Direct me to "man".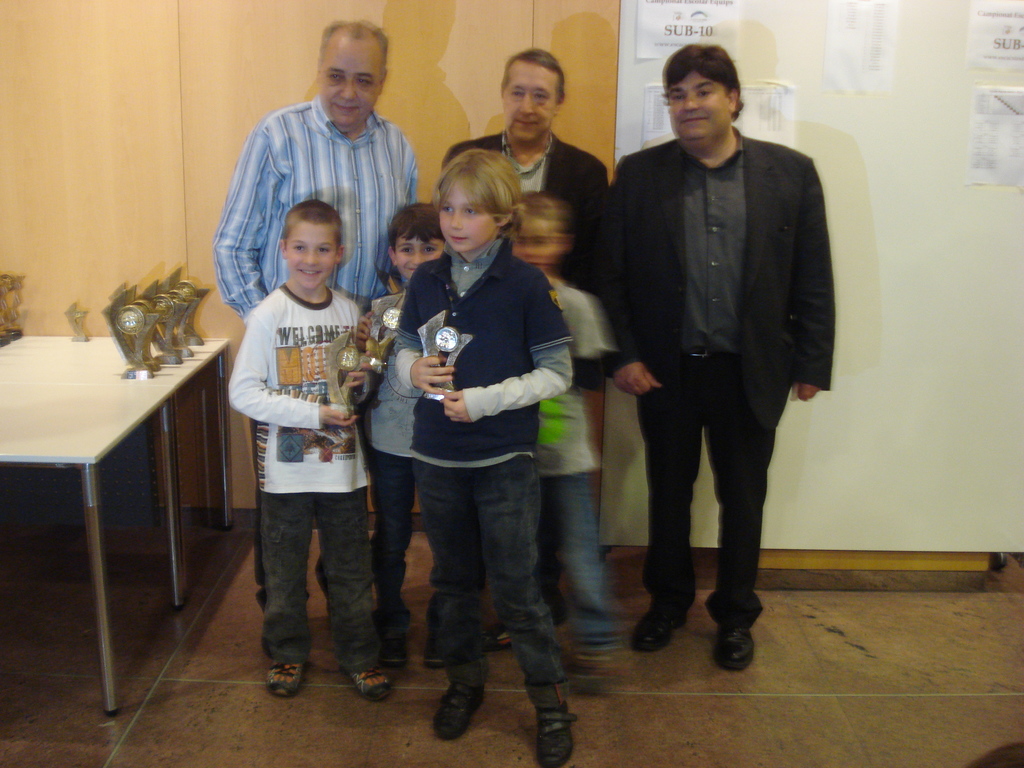
Direction: locate(443, 50, 605, 625).
